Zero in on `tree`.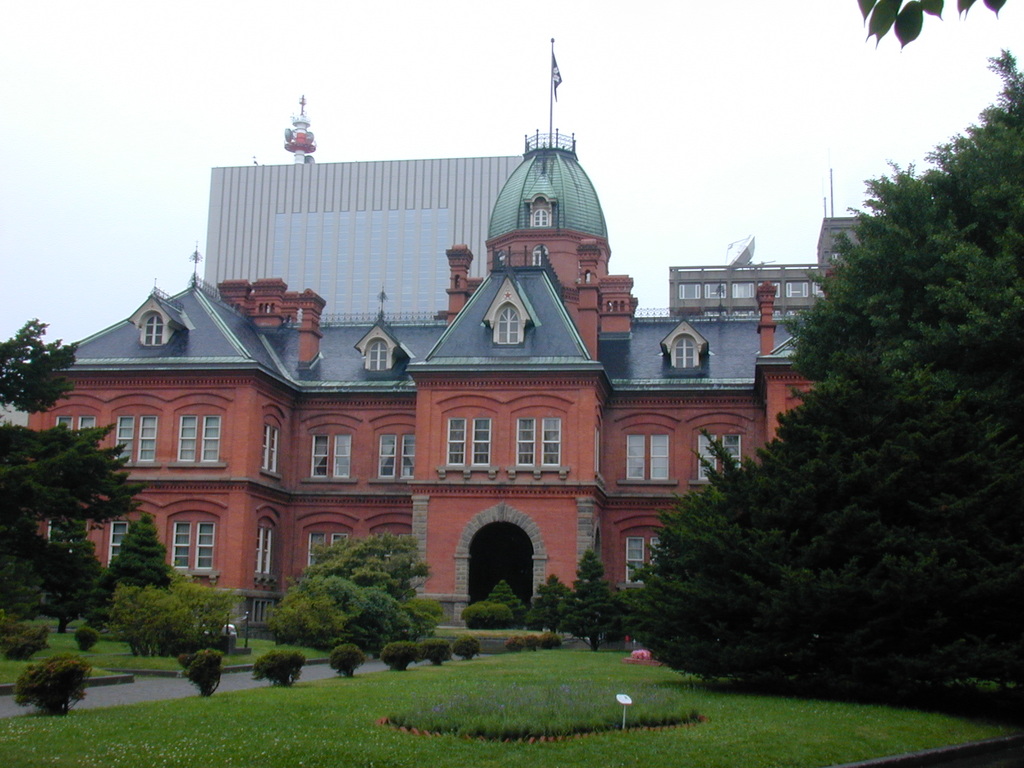
Zeroed in: [x1=508, y1=635, x2=530, y2=653].
